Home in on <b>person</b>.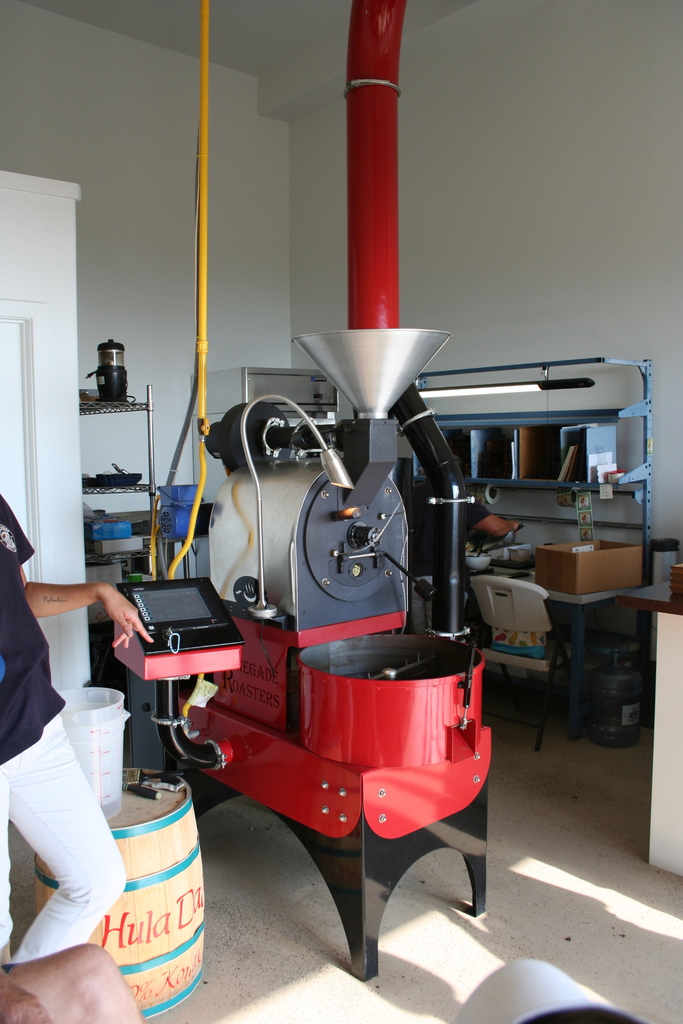
Homed in at BBox(0, 493, 156, 952).
